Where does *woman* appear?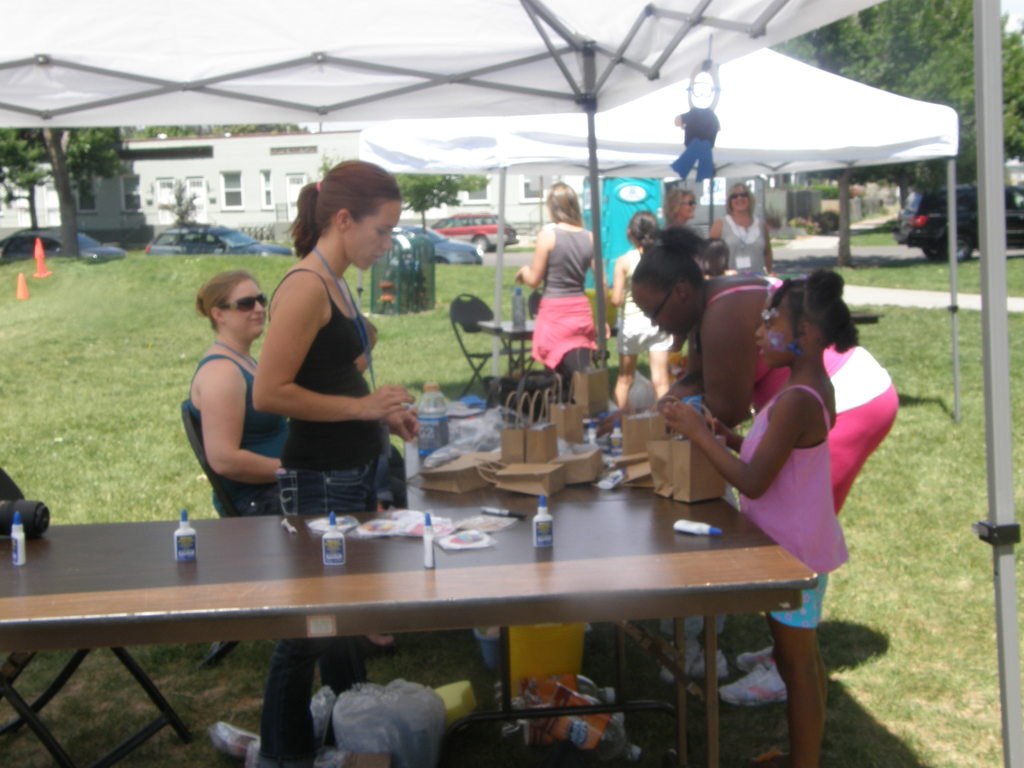
Appears at [182,271,406,656].
